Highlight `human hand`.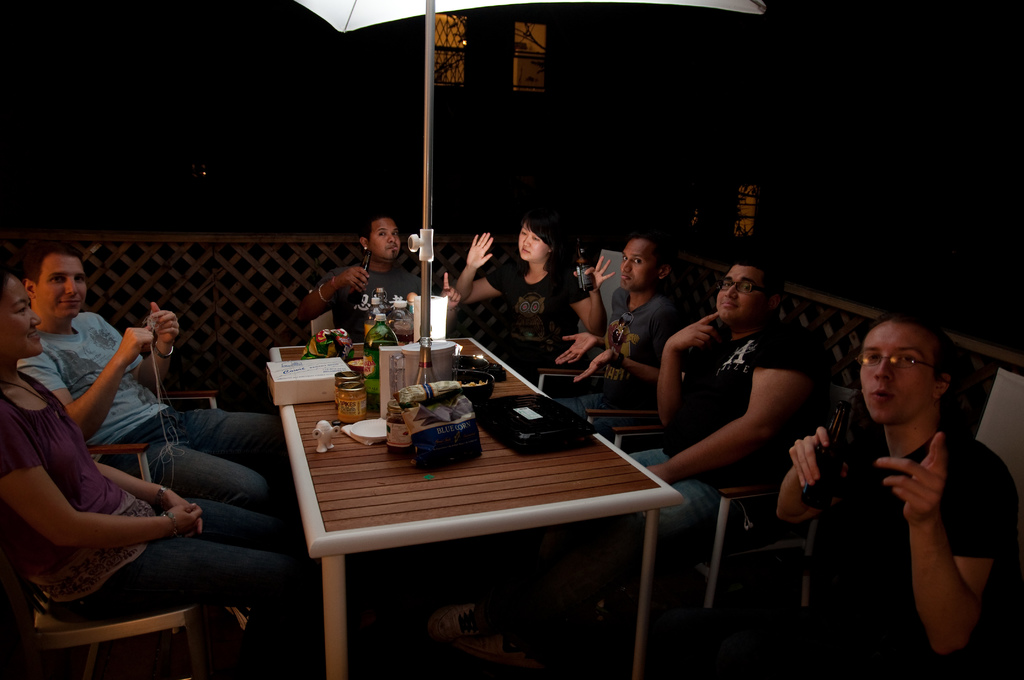
Highlighted region: 163, 501, 203, 539.
